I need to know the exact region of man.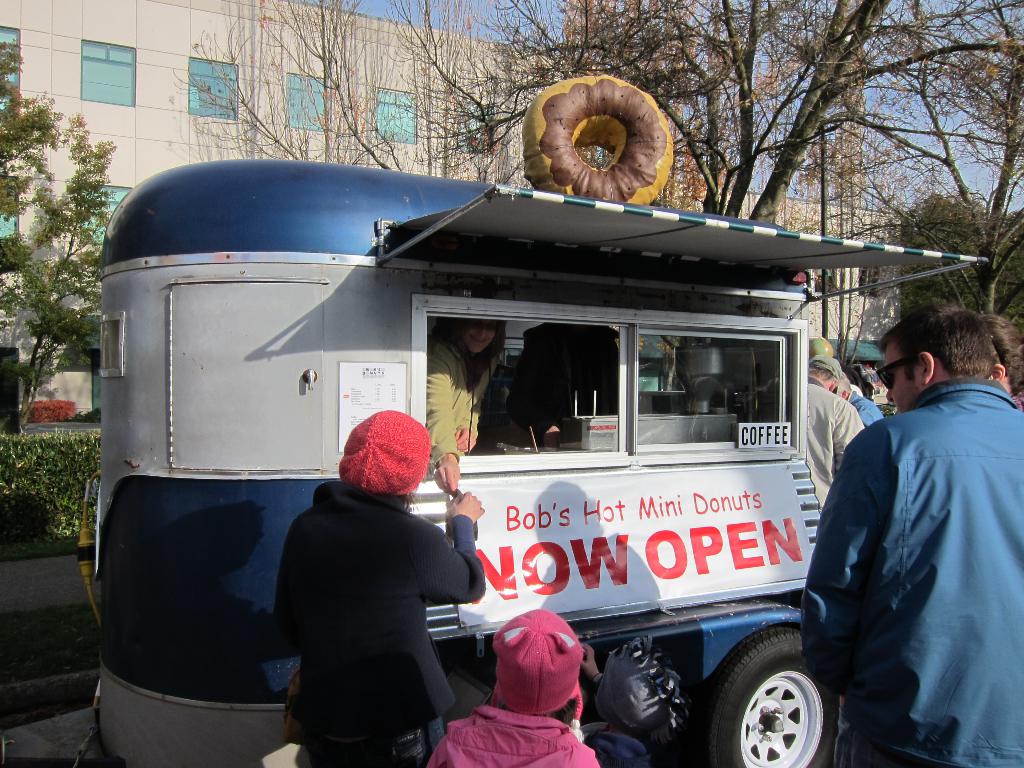
Region: [x1=833, y1=372, x2=883, y2=426].
